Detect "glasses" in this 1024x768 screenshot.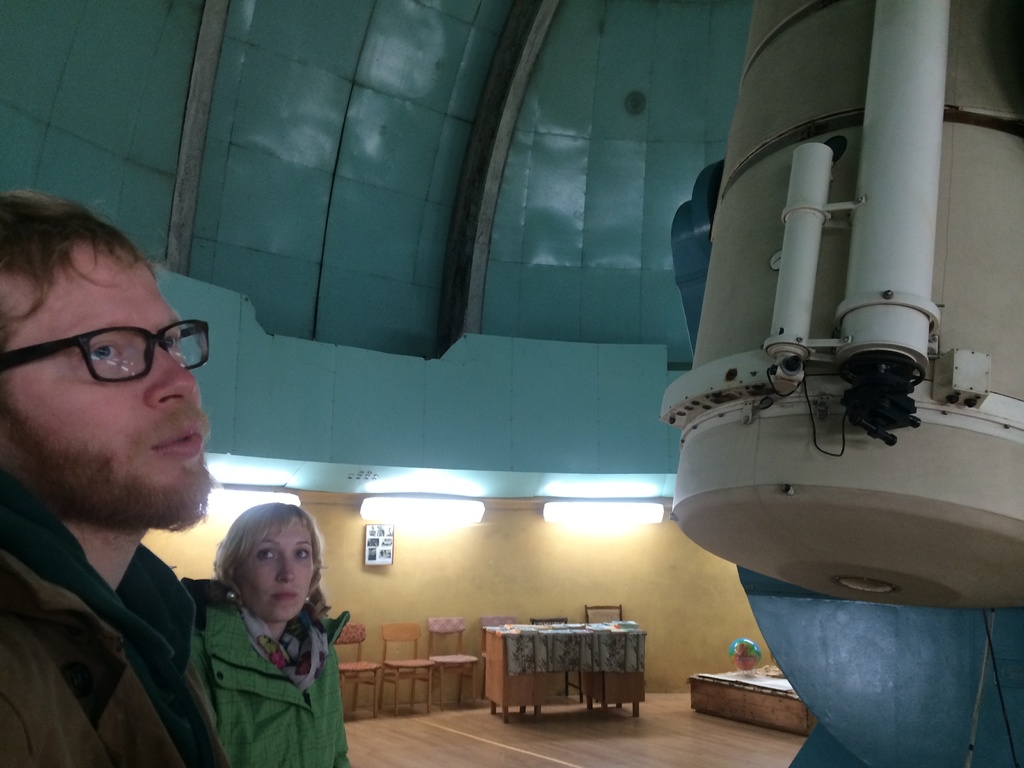
Detection: 22:321:210:401.
